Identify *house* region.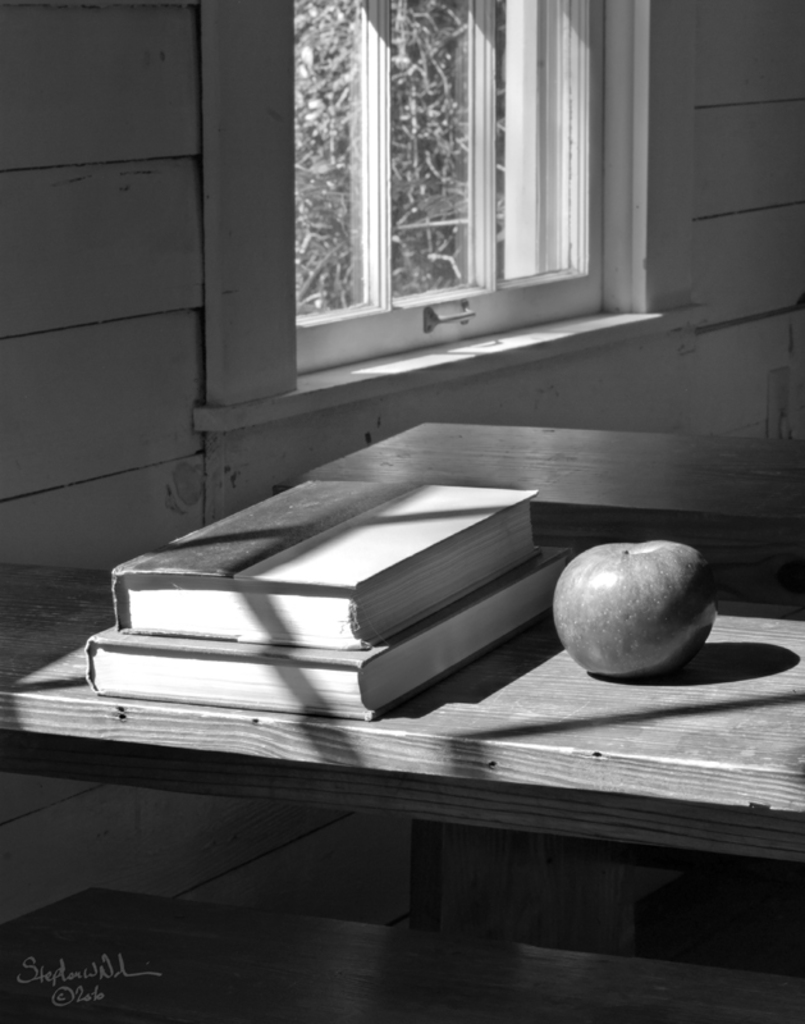
Region: (x1=0, y1=0, x2=804, y2=1023).
